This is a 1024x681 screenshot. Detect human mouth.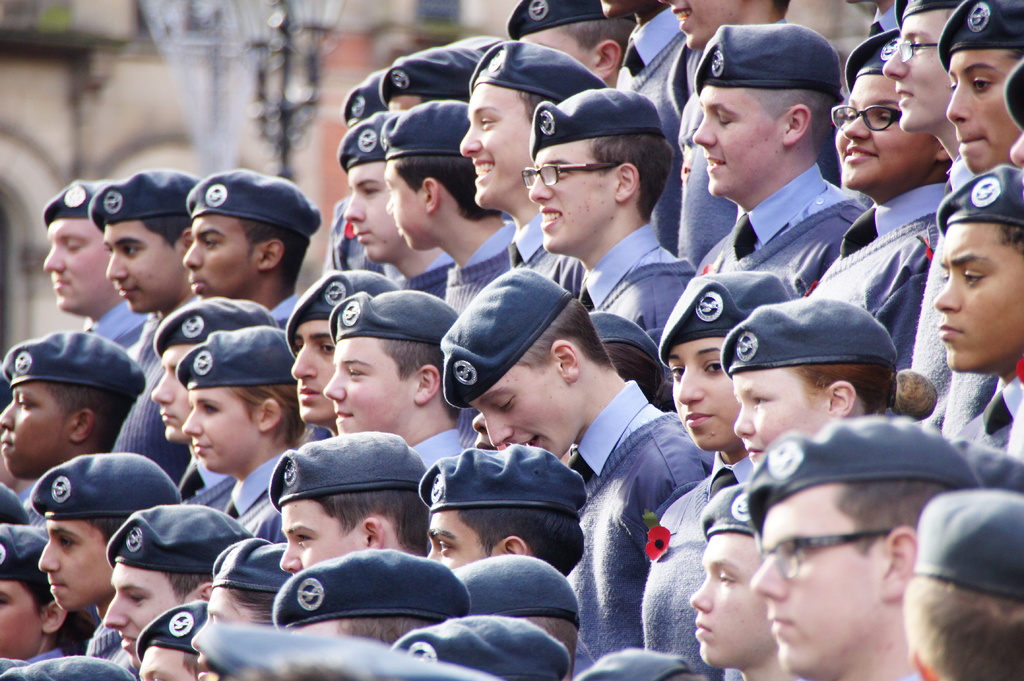
<box>956,136,990,146</box>.
